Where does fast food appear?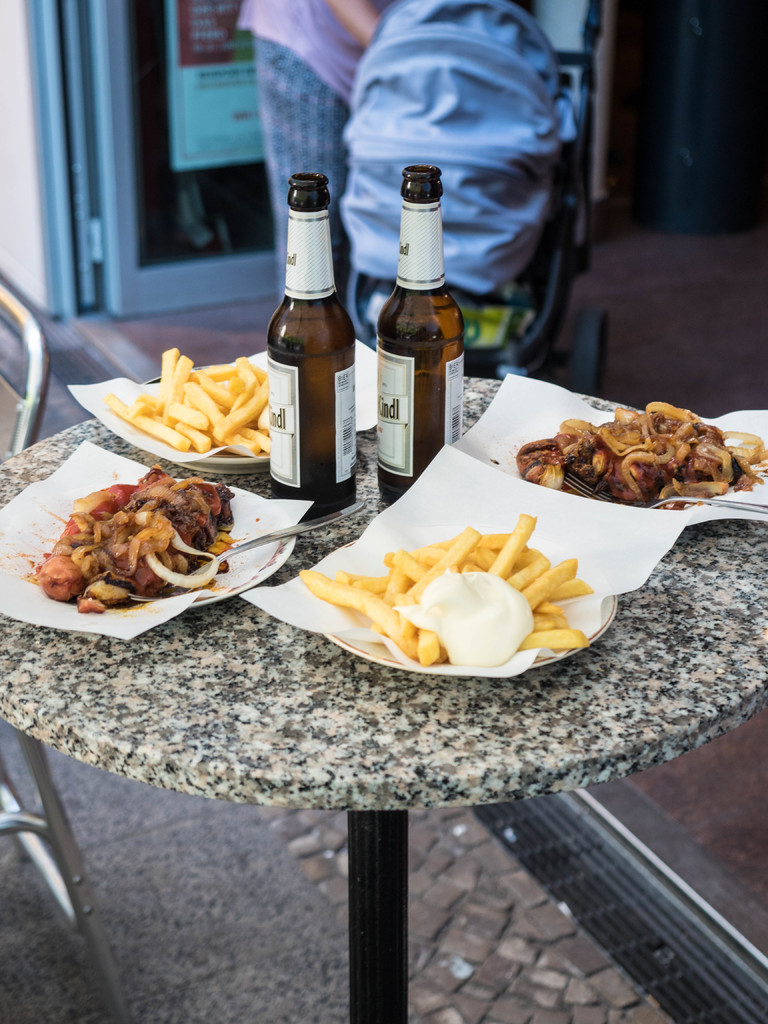
Appears at box(207, 358, 247, 374).
